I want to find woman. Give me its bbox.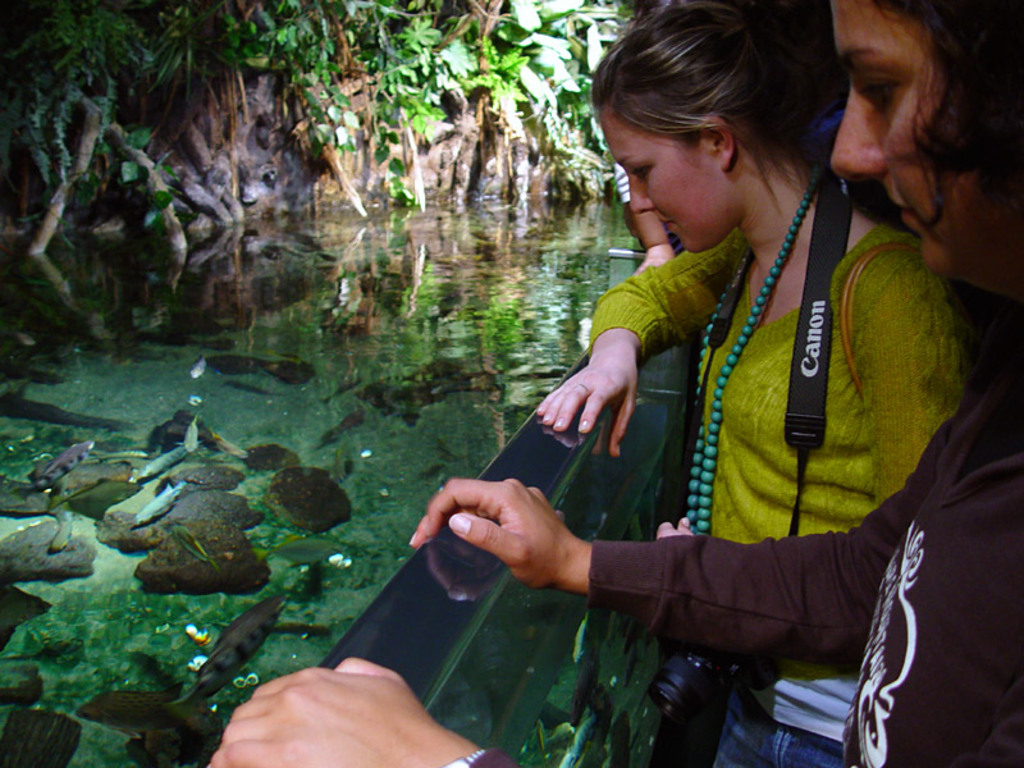
box=[193, 0, 1023, 767].
